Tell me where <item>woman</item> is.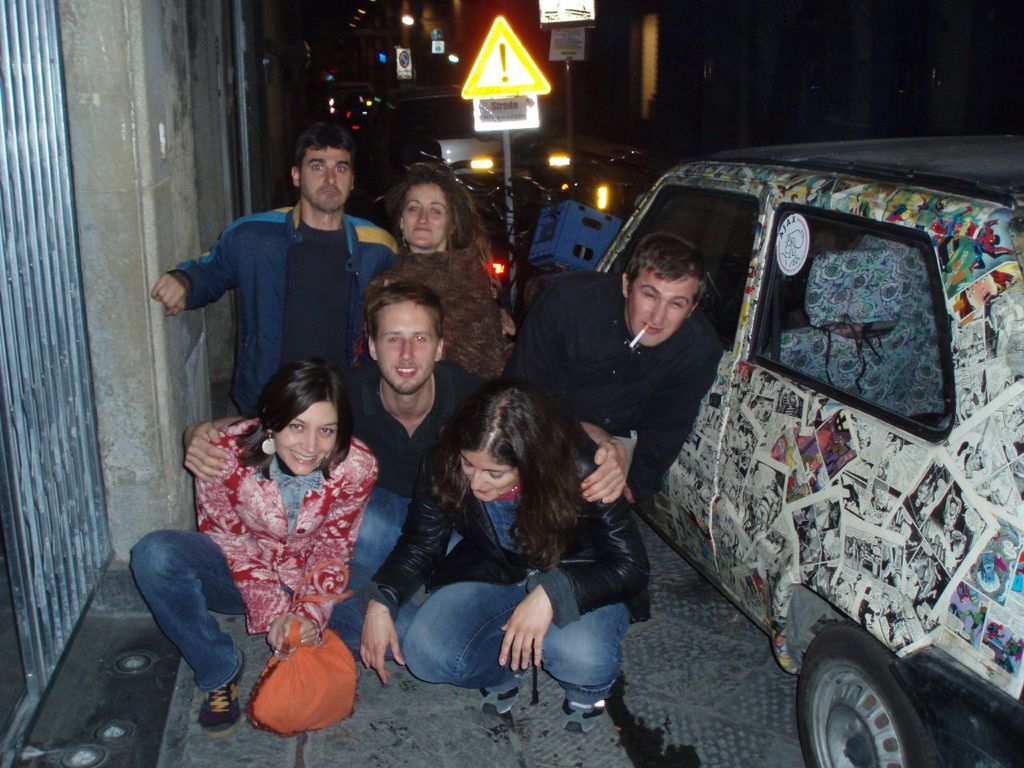
<item>woman</item> is at (361,374,657,714).
